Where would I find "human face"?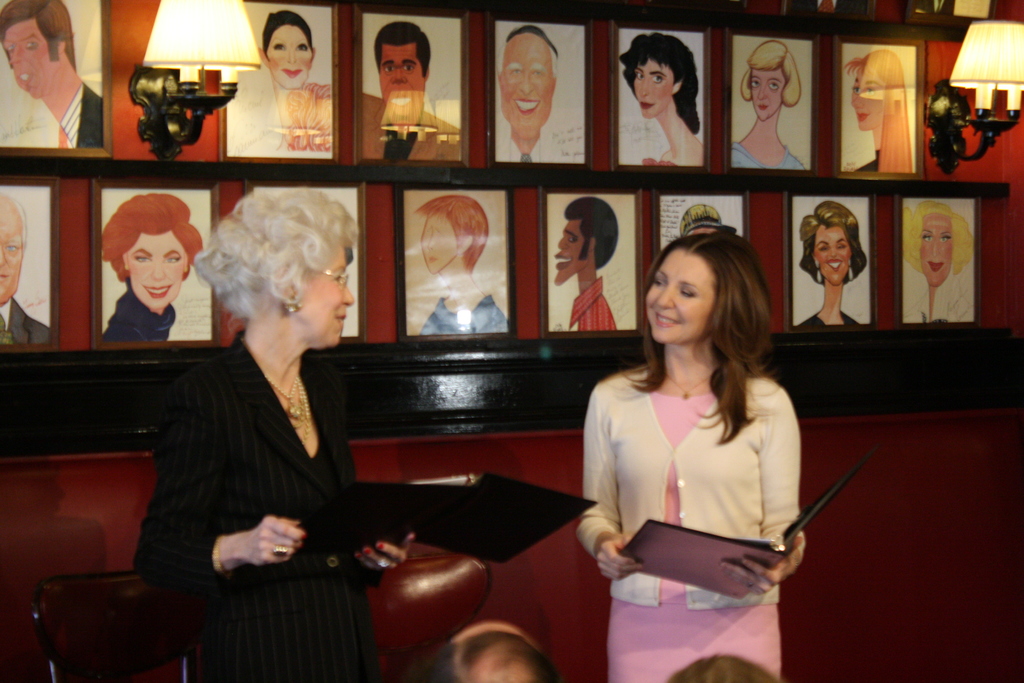
At x1=3, y1=15, x2=58, y2=99.
